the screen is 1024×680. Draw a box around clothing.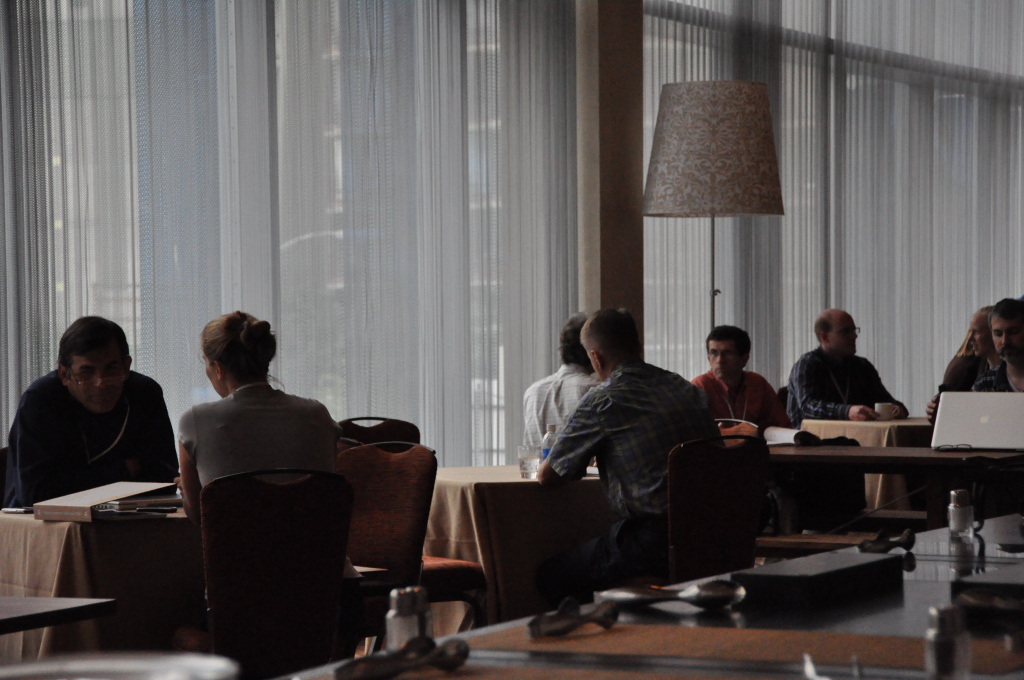
521:358:597:455.
